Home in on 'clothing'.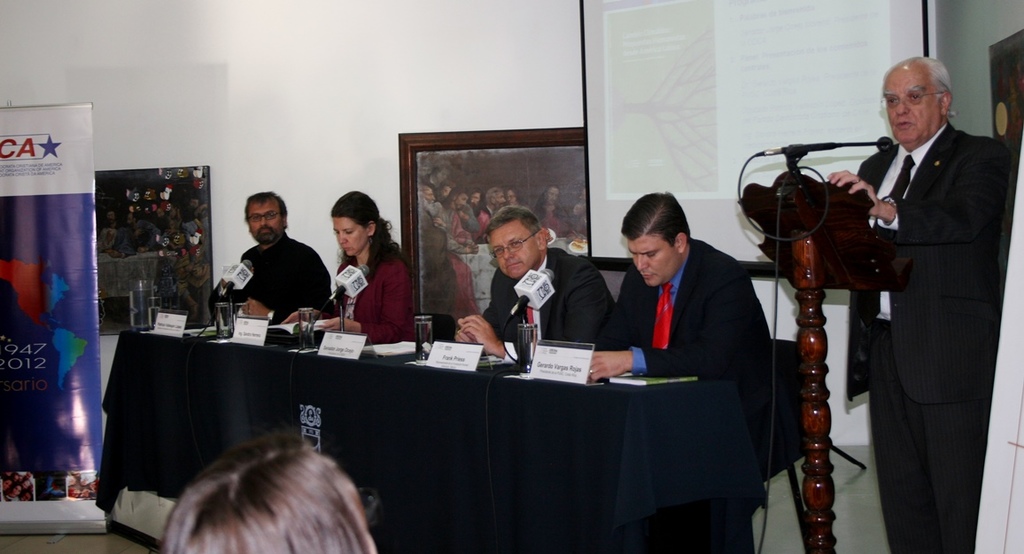
Homed in at 847/124/1019/553.
